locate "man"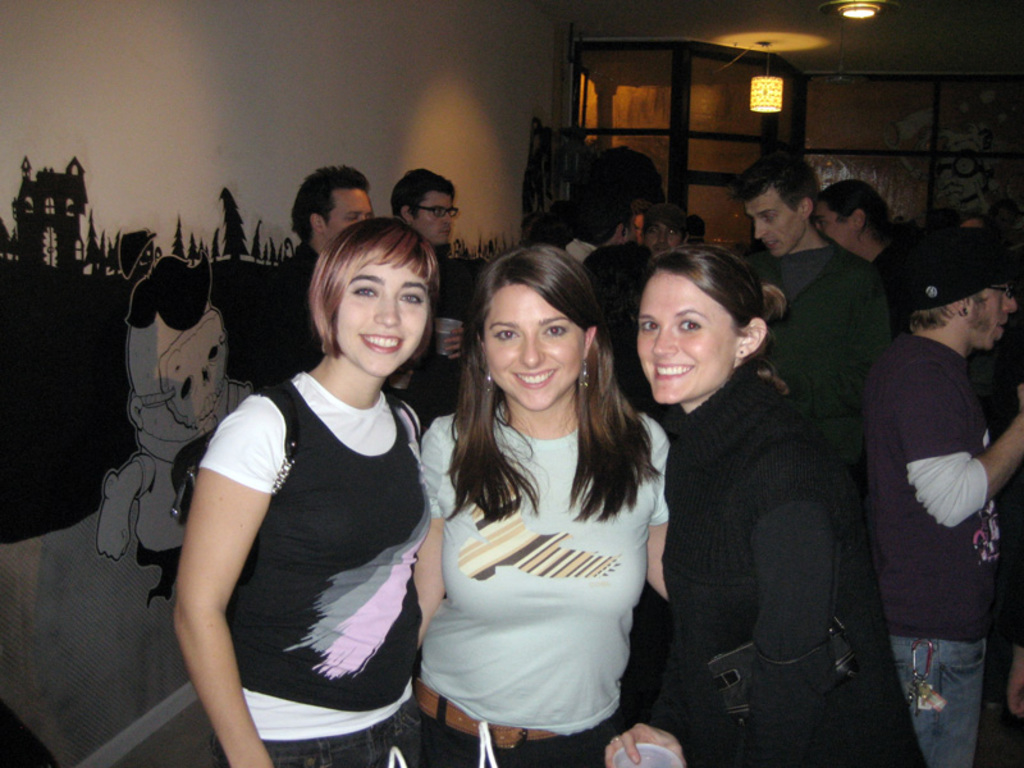
637,202,695,259
